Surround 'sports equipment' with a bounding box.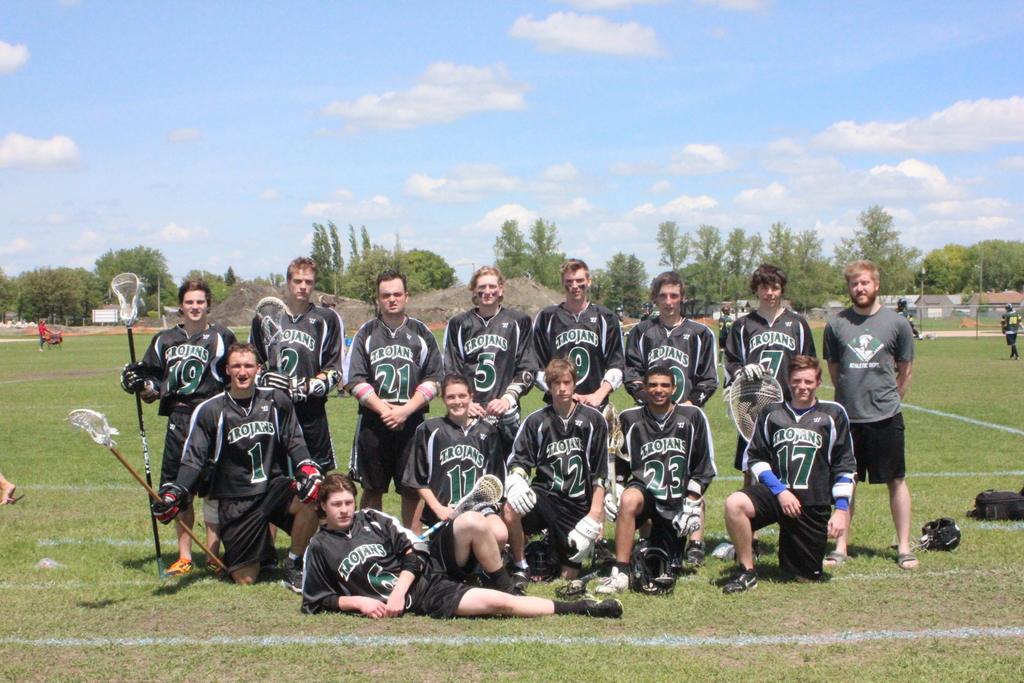
rect(120, 360, 145, 396).
